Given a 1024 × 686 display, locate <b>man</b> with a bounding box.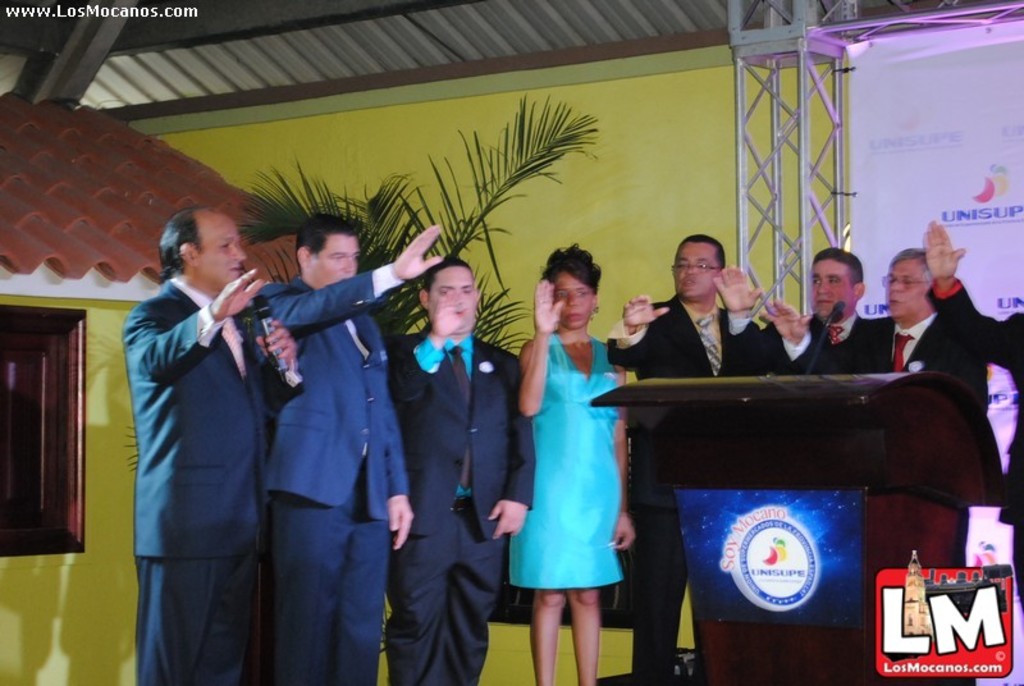
Located: l=256, t=216, r=434, b=685.
